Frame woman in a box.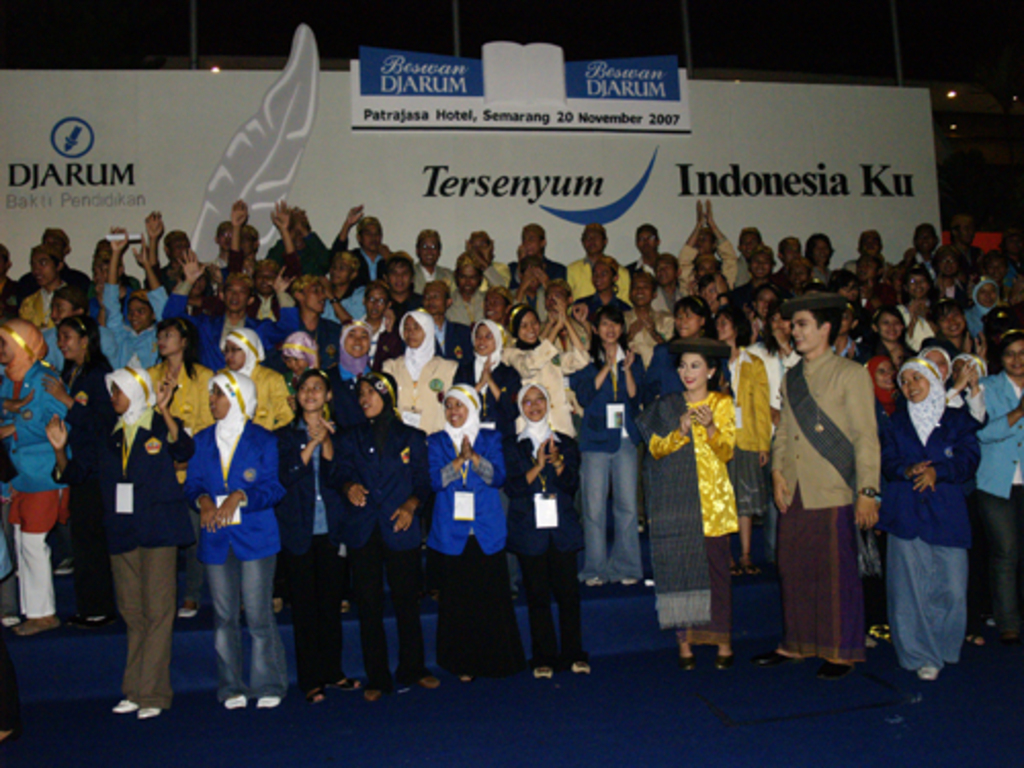
8 315 61 635.
